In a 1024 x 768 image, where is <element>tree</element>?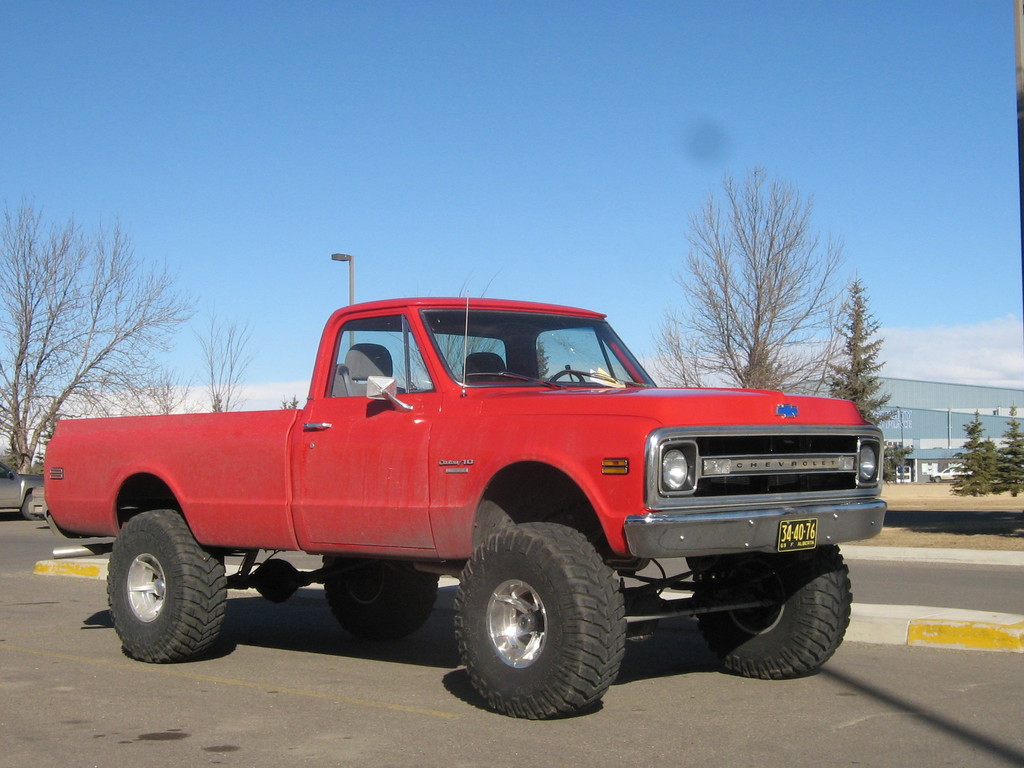
pyautogui.locateOnScreen(958, 404, 1001, 497).
